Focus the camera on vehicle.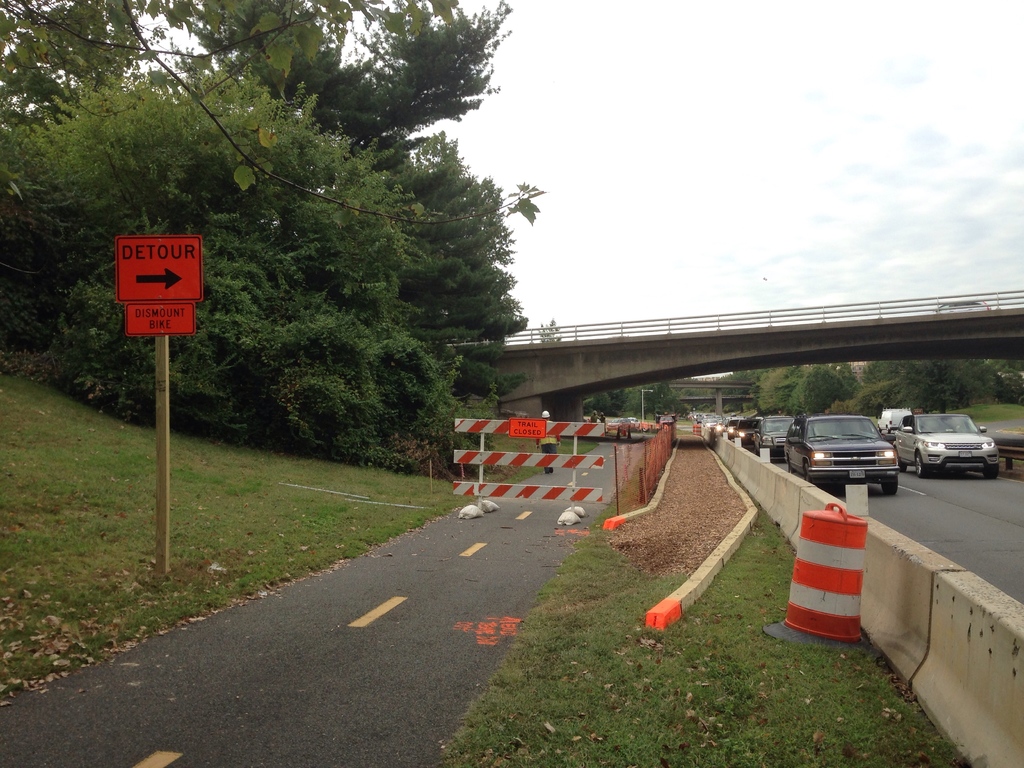
Focus region: l=735, t=419, r=764, b=449.
